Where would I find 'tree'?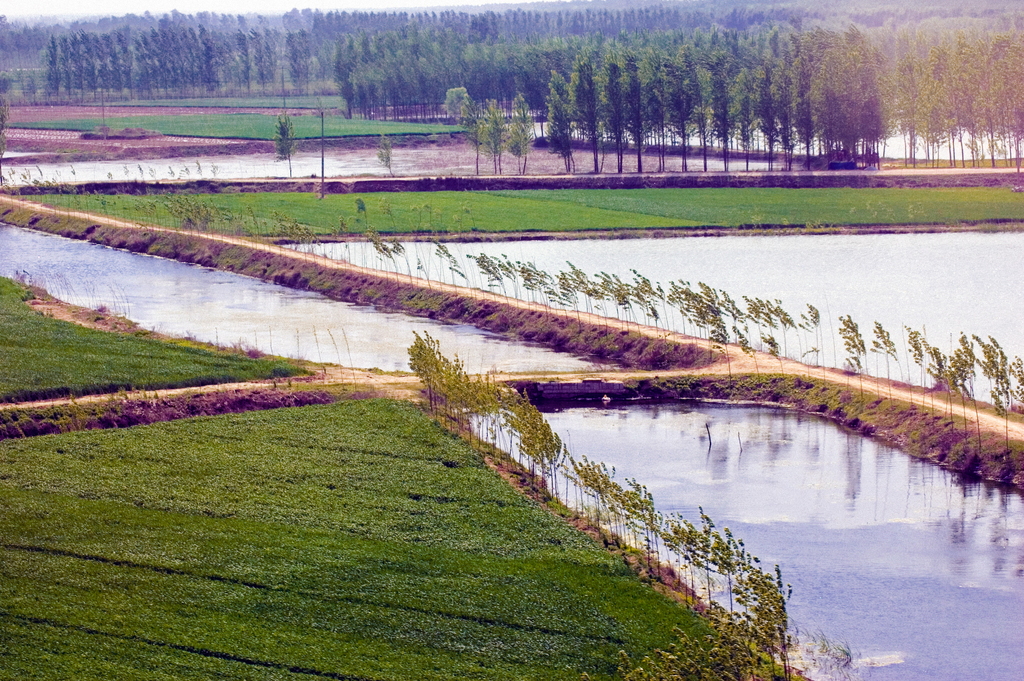
At [952, 38, 994, 153].
